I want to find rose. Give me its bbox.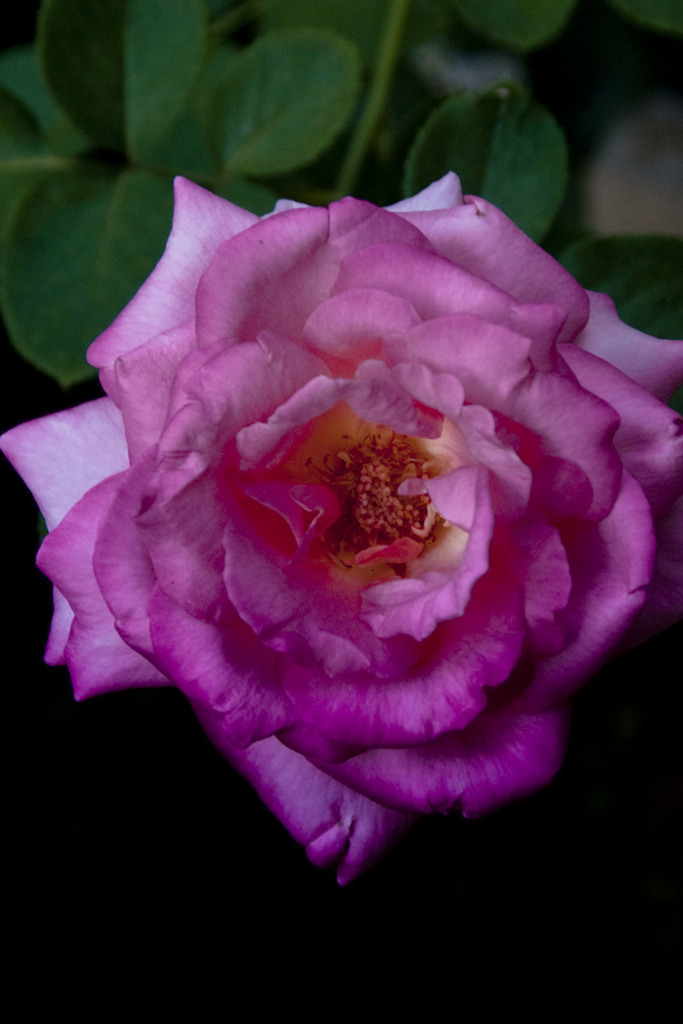
0:174:682:890.
